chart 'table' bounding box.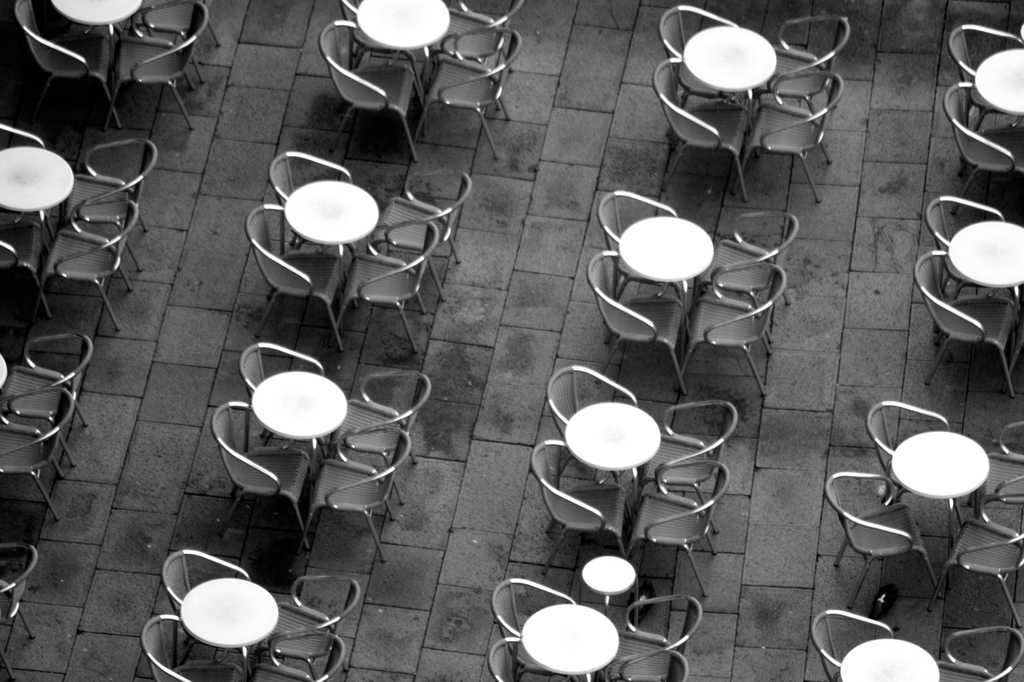
Charted: bbox=(950, 218, 1023, 292).
